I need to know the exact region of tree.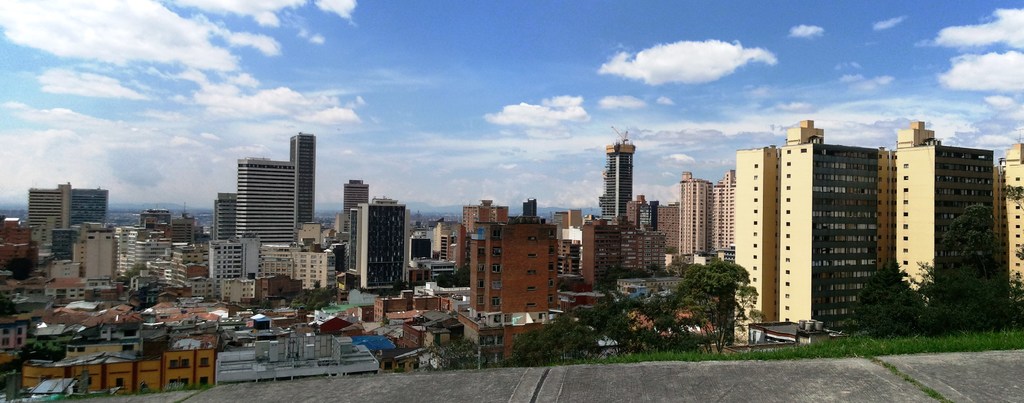
Region: x1=942, y1=205, x2=1002, y2=277.
